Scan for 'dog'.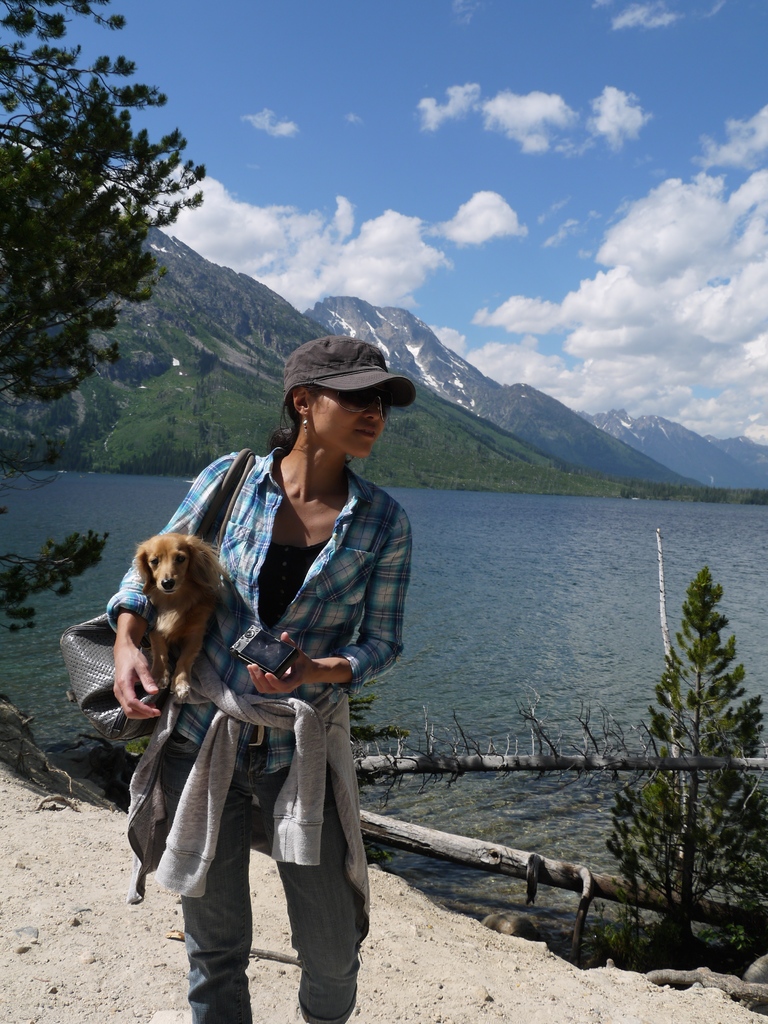
Scan result: <bbox>126, 534, 226, 708</bbox>.
